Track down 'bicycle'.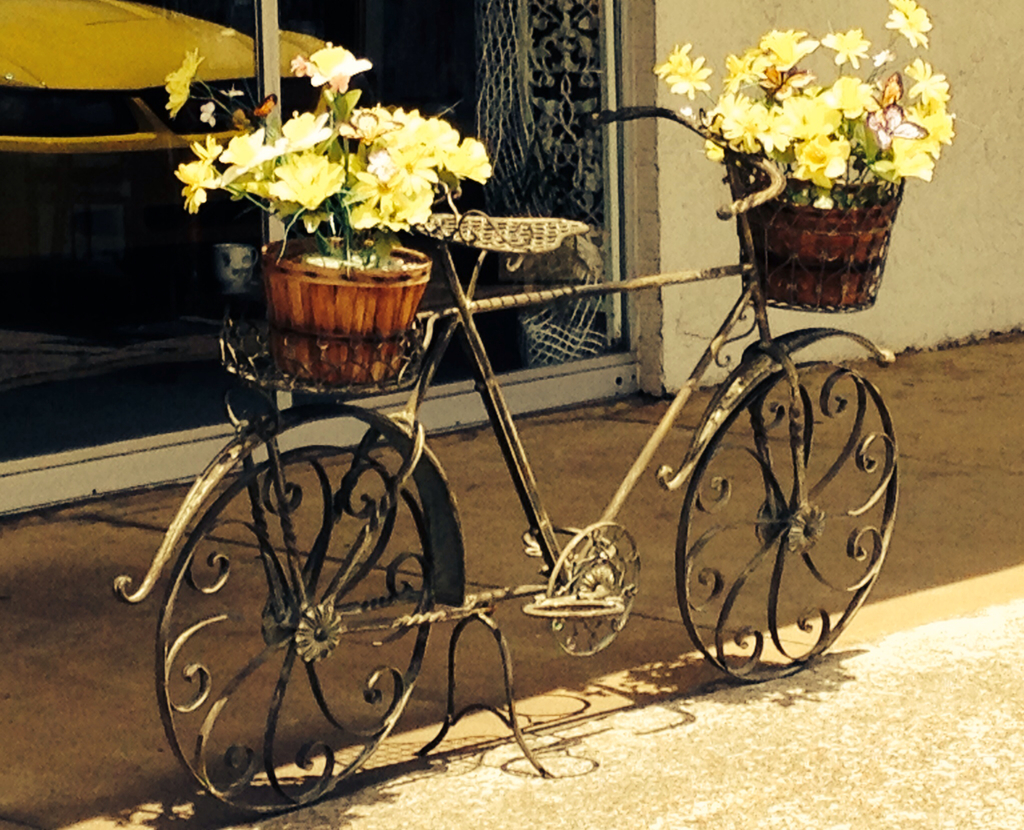
Tracked to bbox=[162, 157, 888, 780].
